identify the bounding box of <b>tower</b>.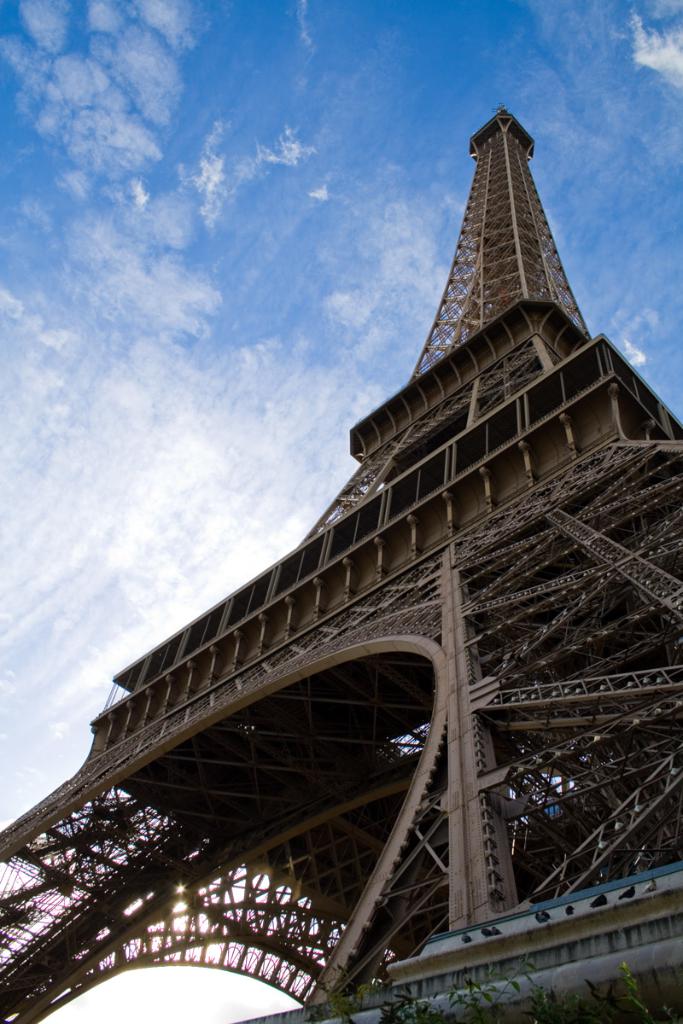
(left=0, top=102, right=682, bottom=1023).
